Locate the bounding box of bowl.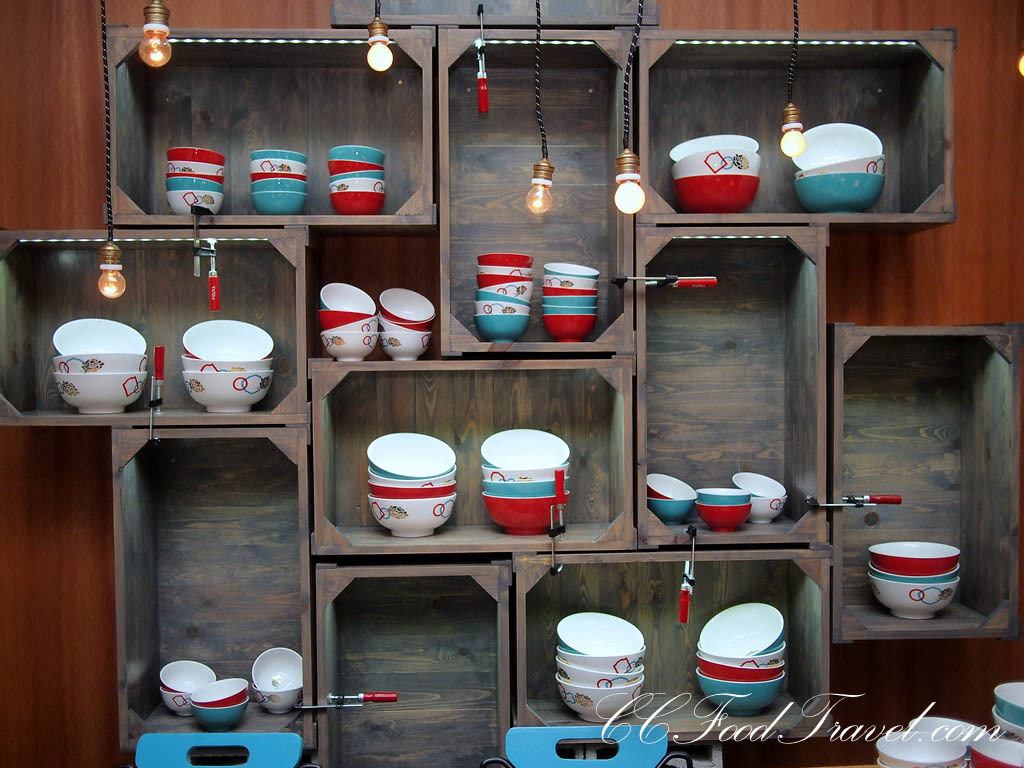
Bounding box: (380,332,431,361).
